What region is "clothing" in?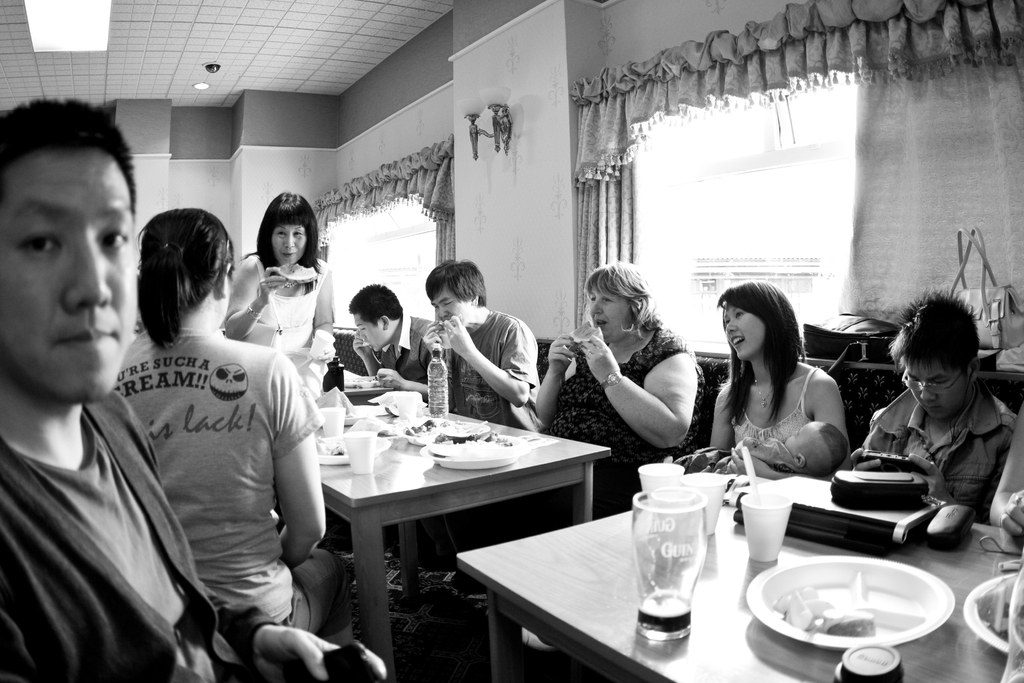
(x1=451, y1=309, x2=538, y2=431).
